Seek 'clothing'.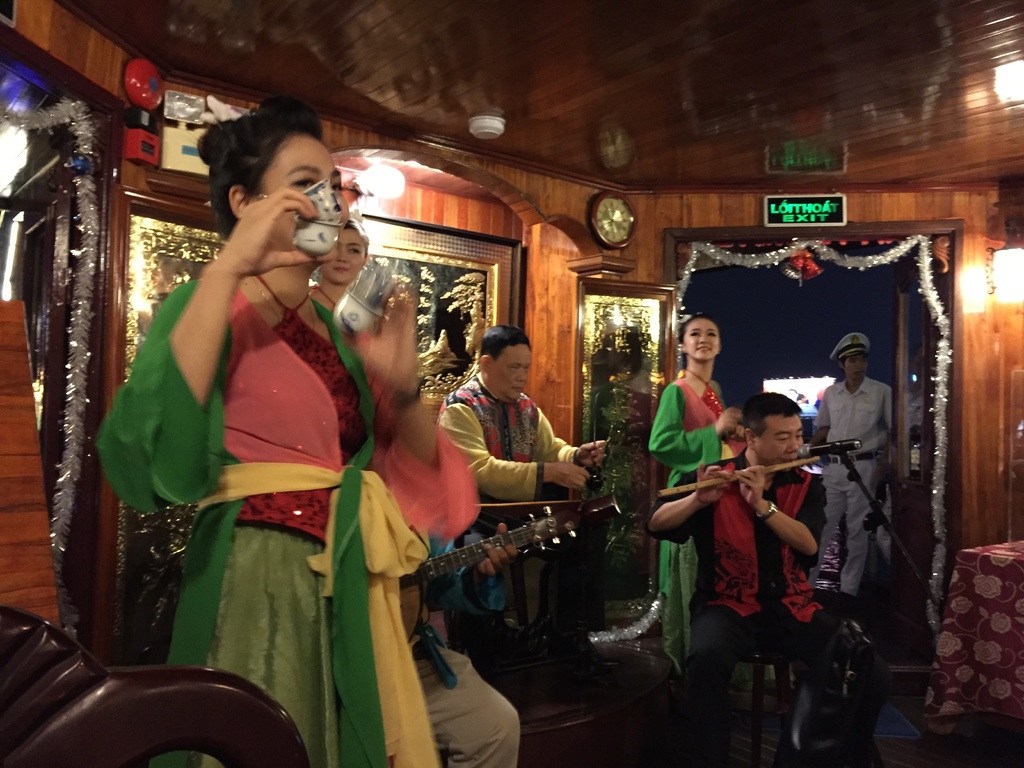
<bbox>455, 372, 586, 641</bbox>.
